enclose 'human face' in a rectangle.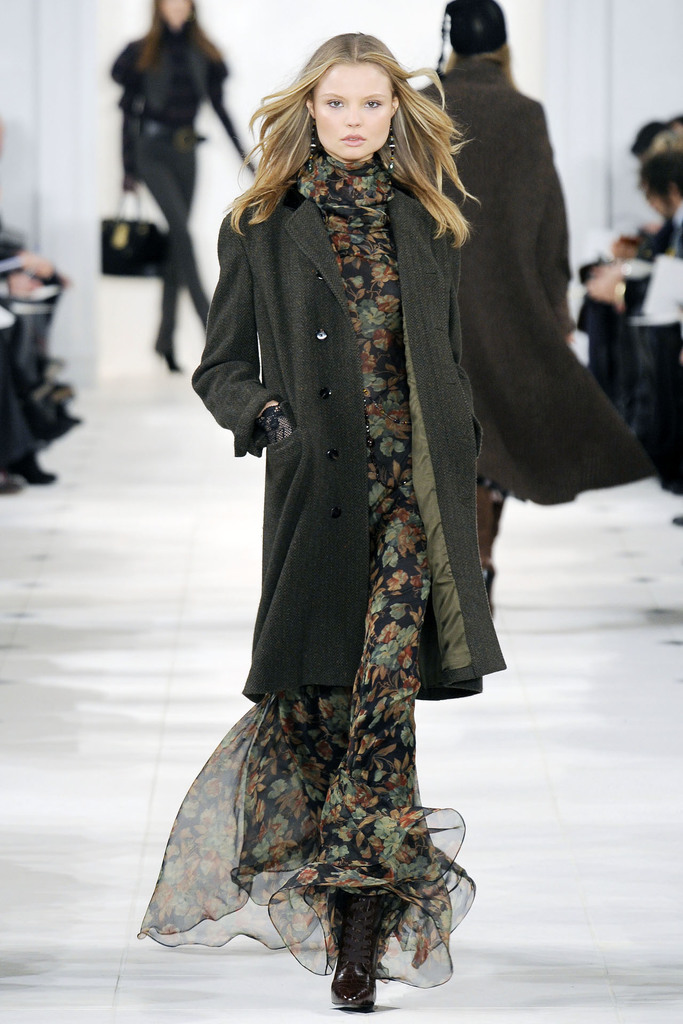
640,183,670,213.
